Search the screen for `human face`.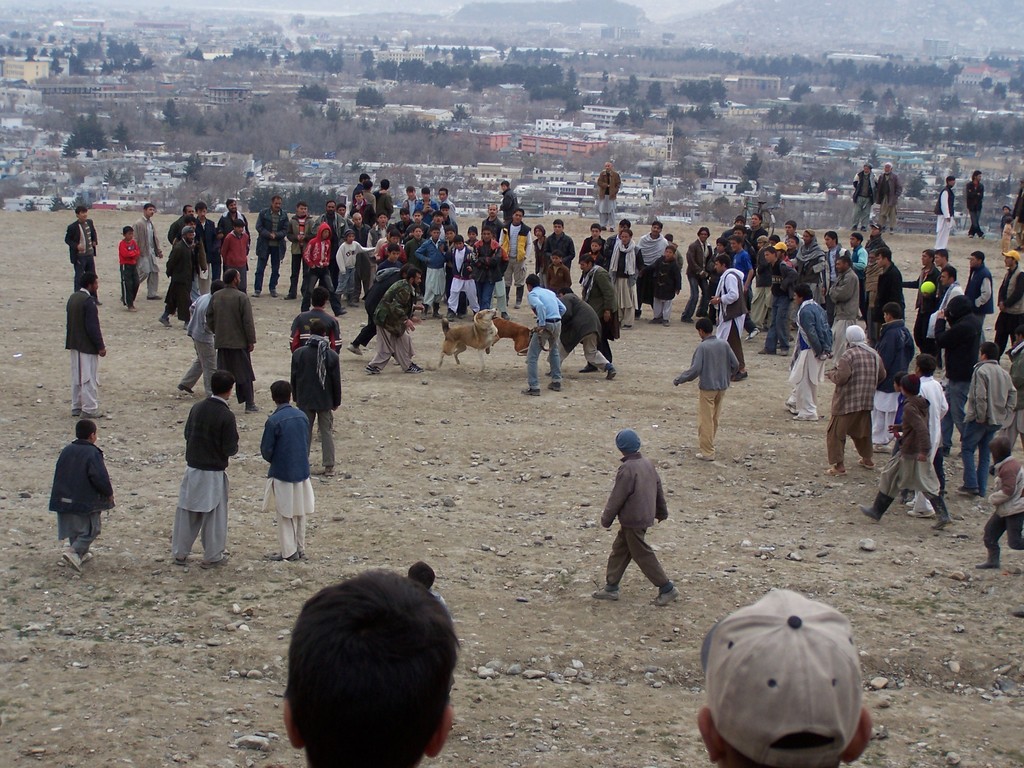
Found at <region>325, 202, 336, 212</region>.
